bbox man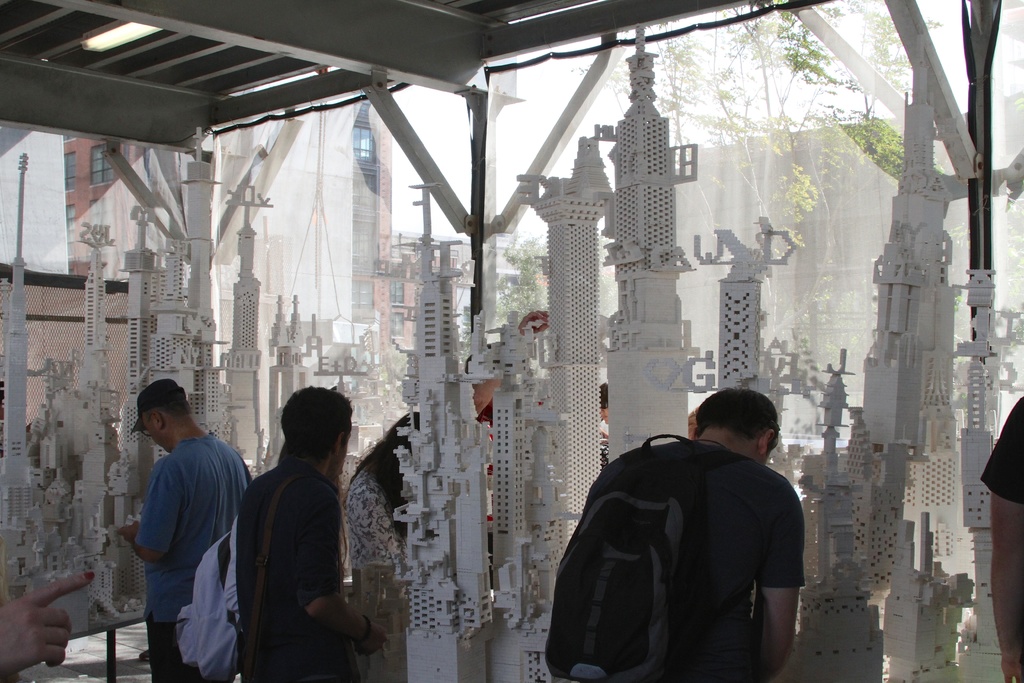
[x1=588, y1=390, x2=806, y2=682]
